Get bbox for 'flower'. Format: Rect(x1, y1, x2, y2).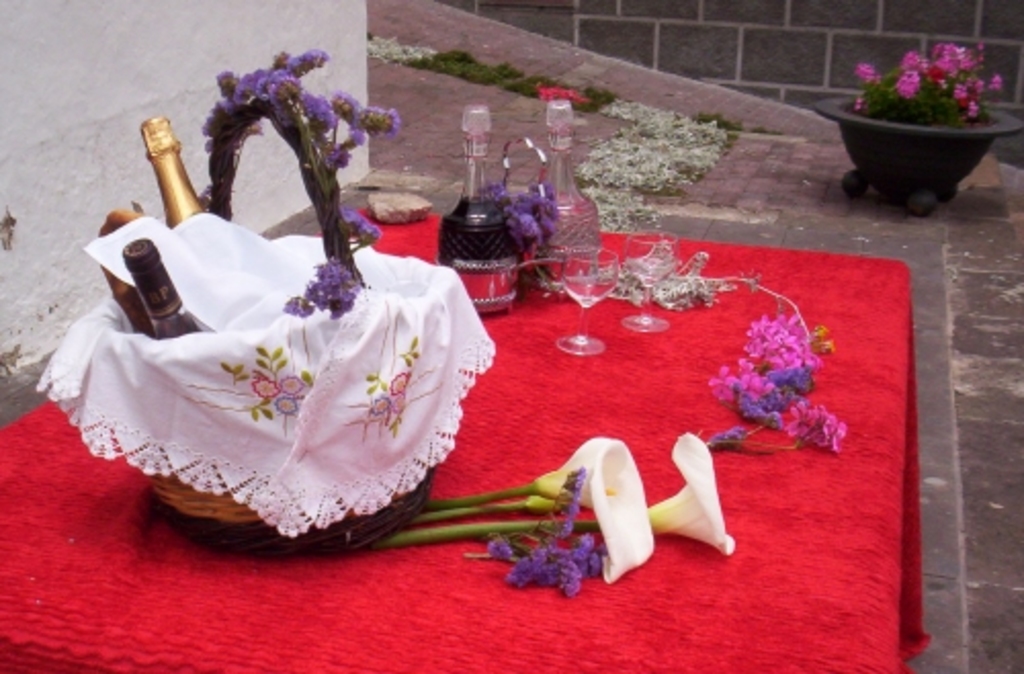
Rect(342, 215, 381, 250).
